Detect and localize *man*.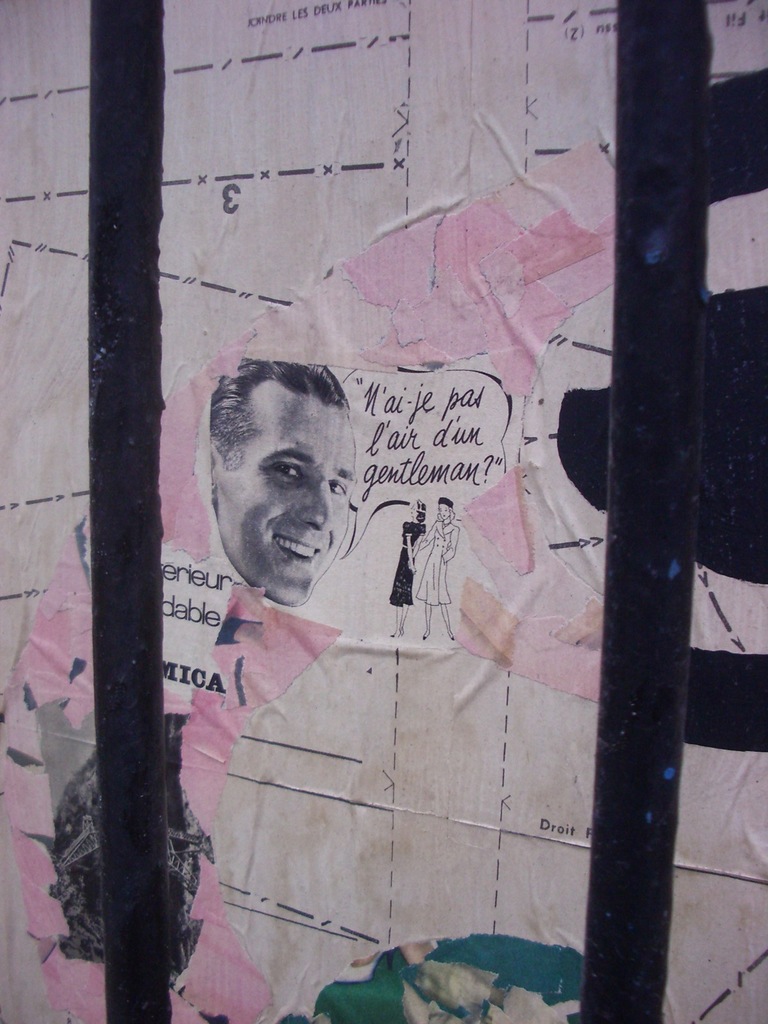
Localized at x1=203, y1=342, x2=360, y2=613.
